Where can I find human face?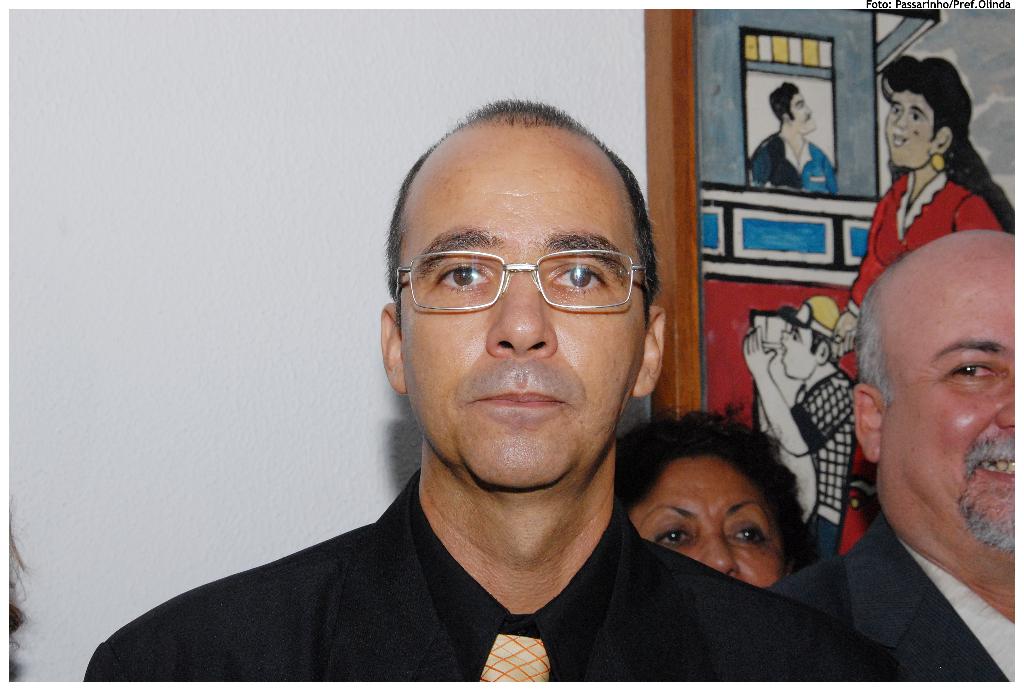
You can find it at <region>792, 92, 817, 128</region>.
